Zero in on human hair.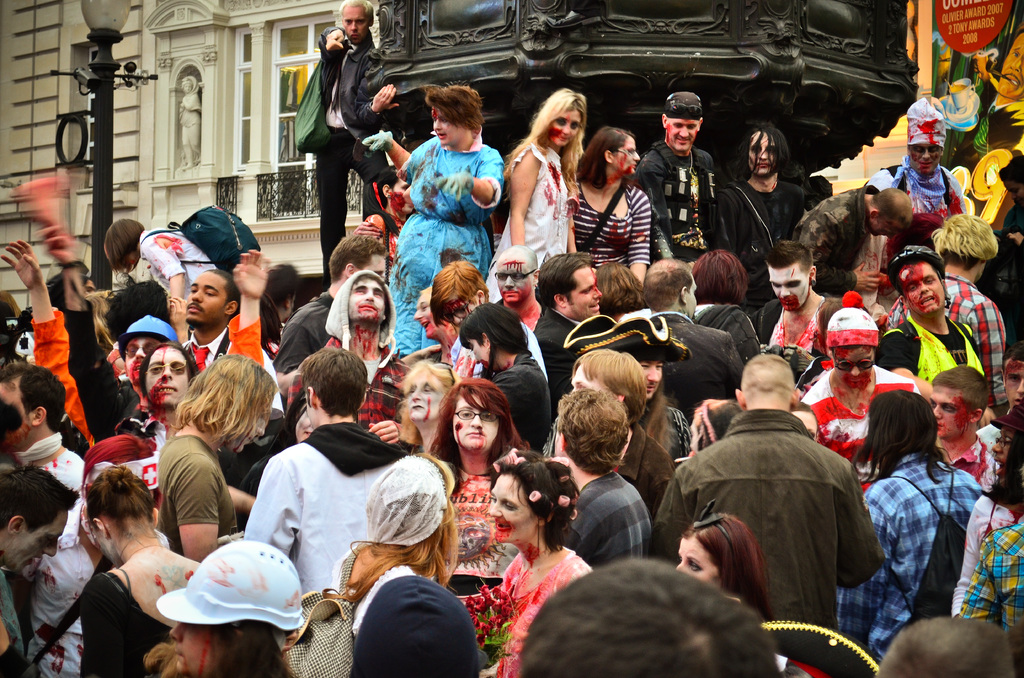
Zeroed in: bbox=[513, 576, 765, 677].
